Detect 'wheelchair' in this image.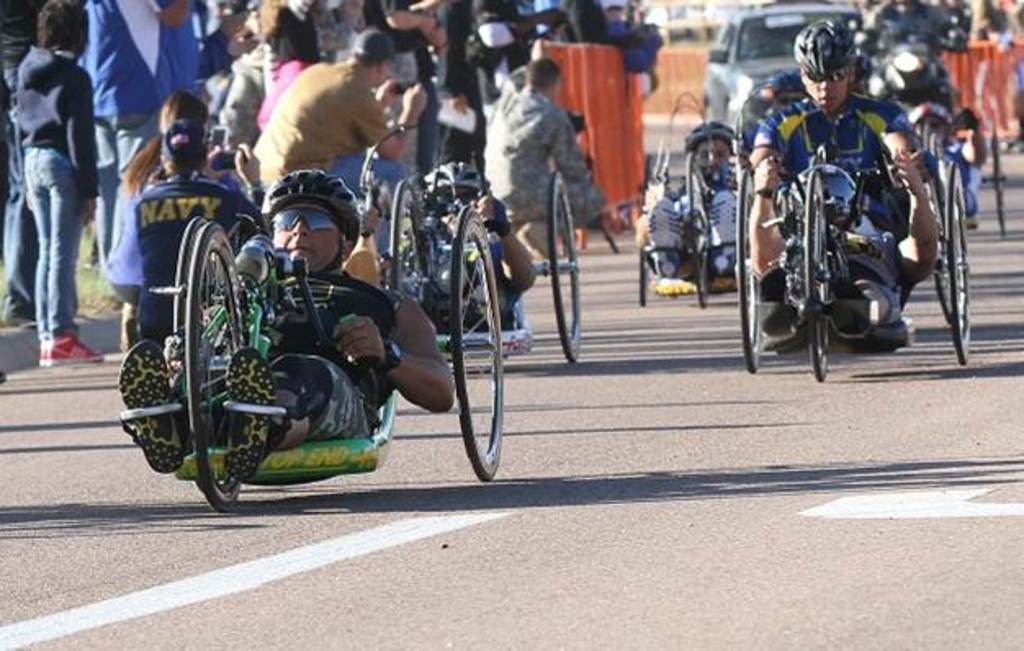
Detection: (164, 204, 522, 507).
